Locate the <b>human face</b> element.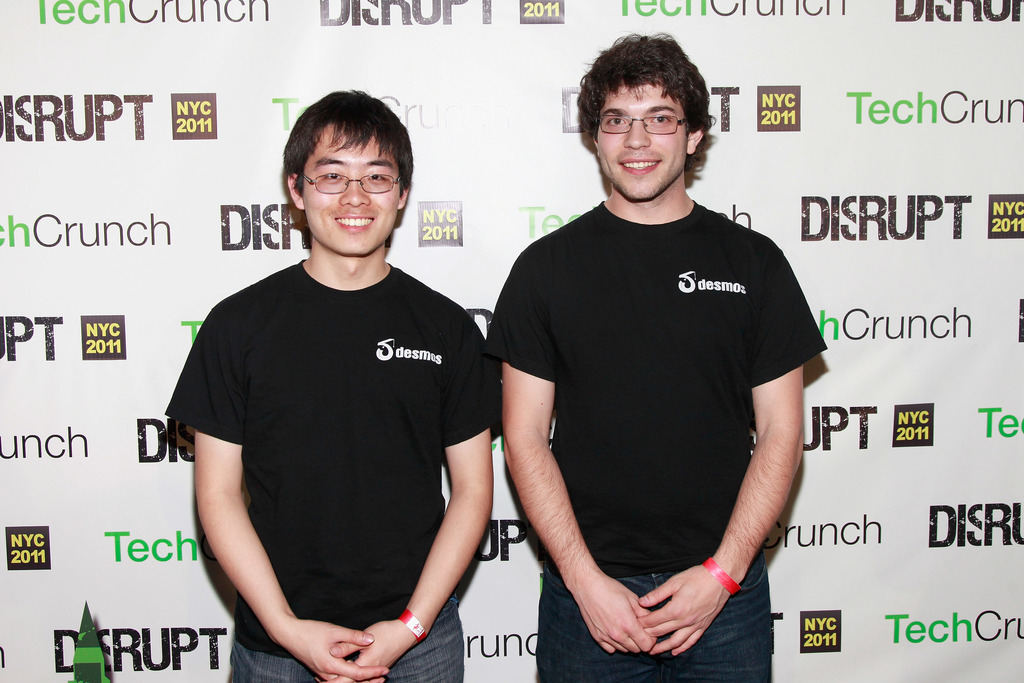
Element bbox: {"left": 596, "top": 79, "right": 687, "bottom": 199}.
